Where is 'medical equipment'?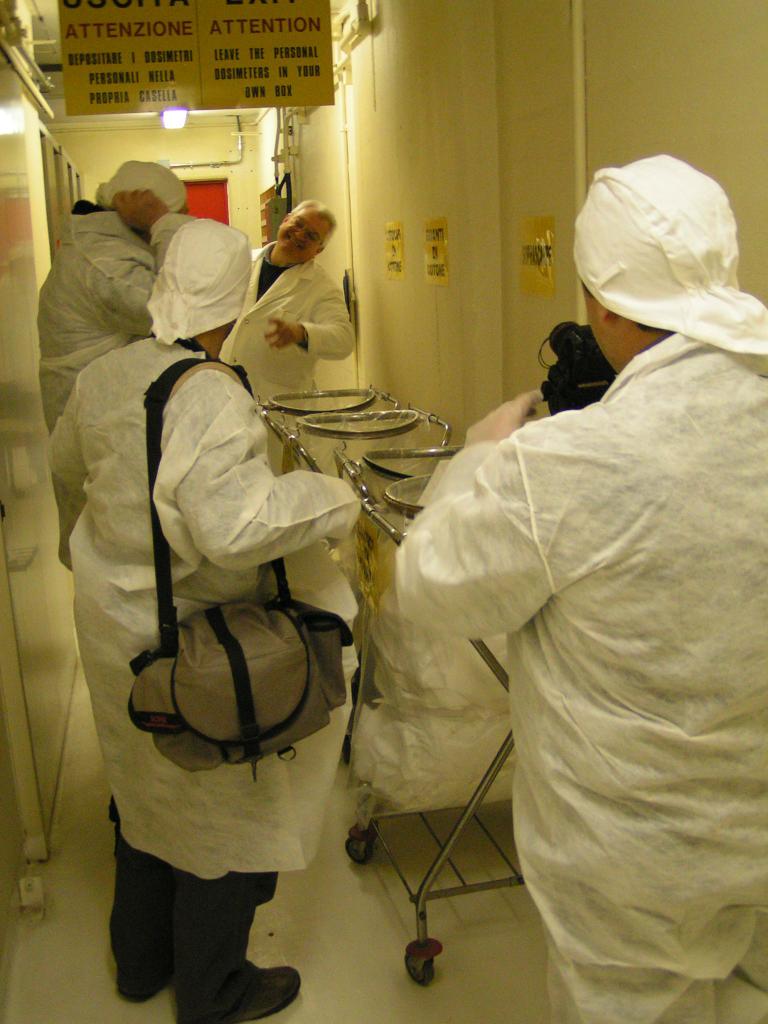
Rect(252, 376, 518, 982).
